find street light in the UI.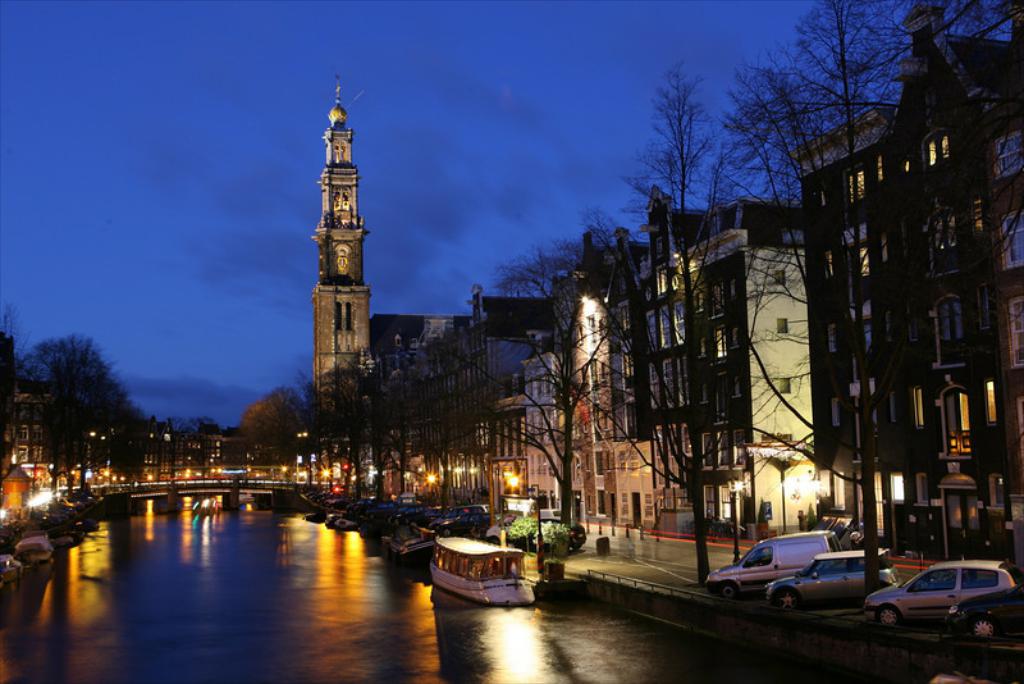
UI element at 504/461/522/487.
